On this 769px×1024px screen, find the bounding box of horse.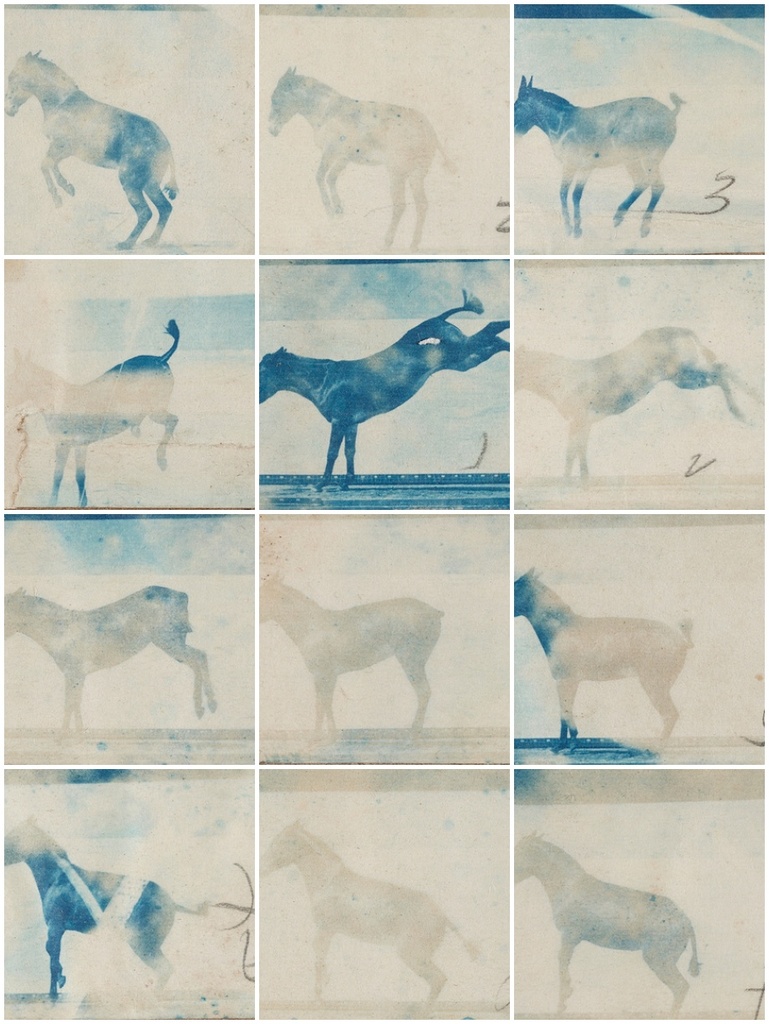
Bounding box: 5, 585, 222, 738.
